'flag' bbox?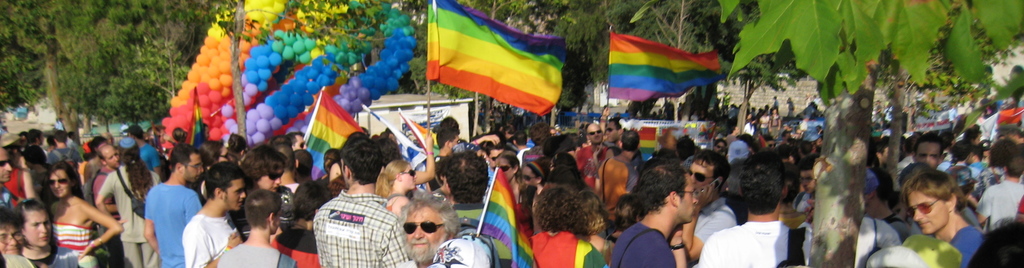
(left=422, top=0, right=571, bottom=125)
